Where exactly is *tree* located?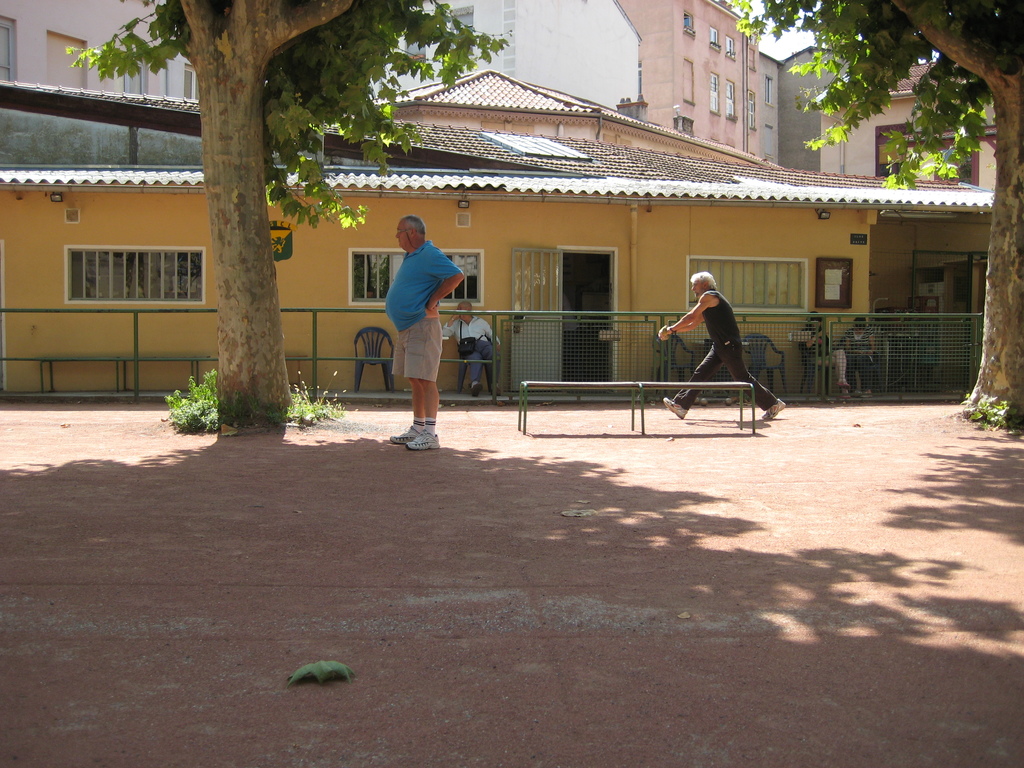
Its bounding box is <bbox>63, 27, 425, 403</bbox>.
